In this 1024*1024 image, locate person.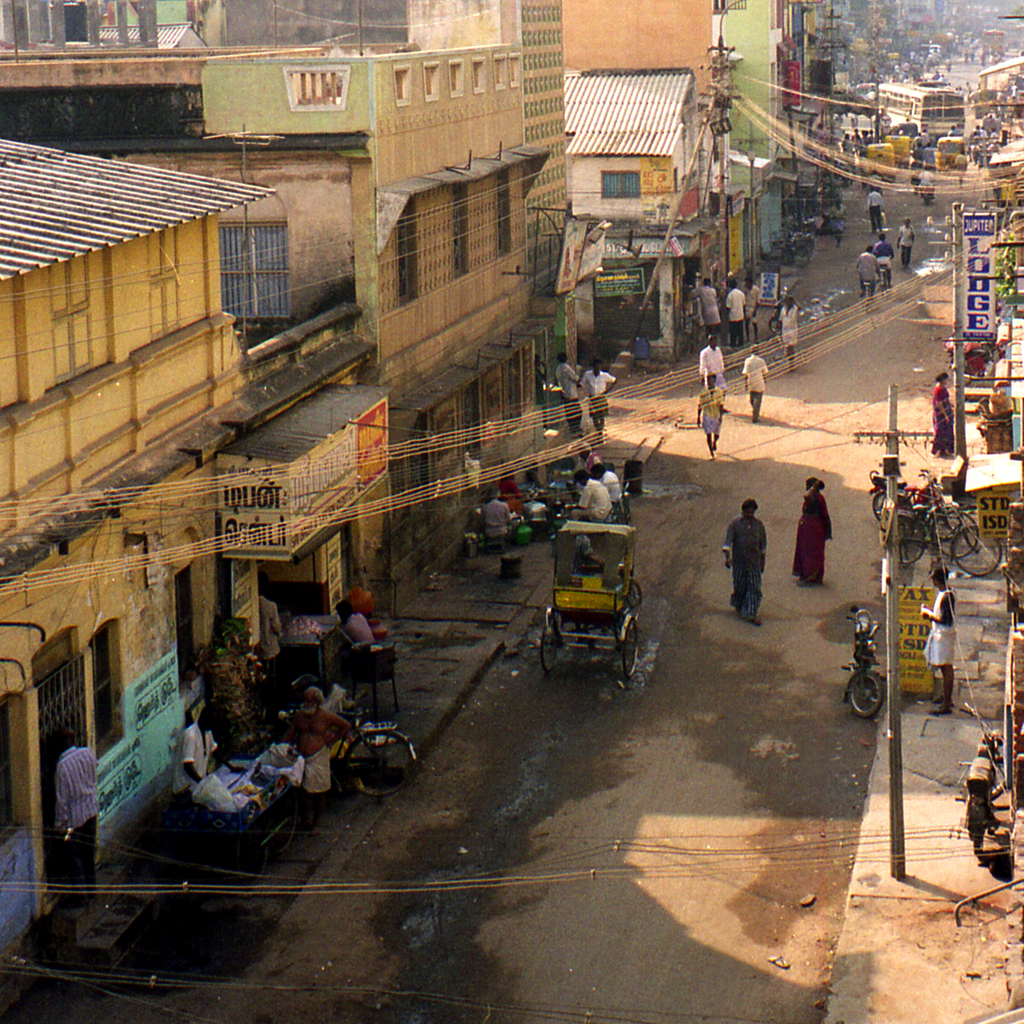
Bounding box: {"left": 568, "top": 535, "right": 608, "bottom": 622}.
